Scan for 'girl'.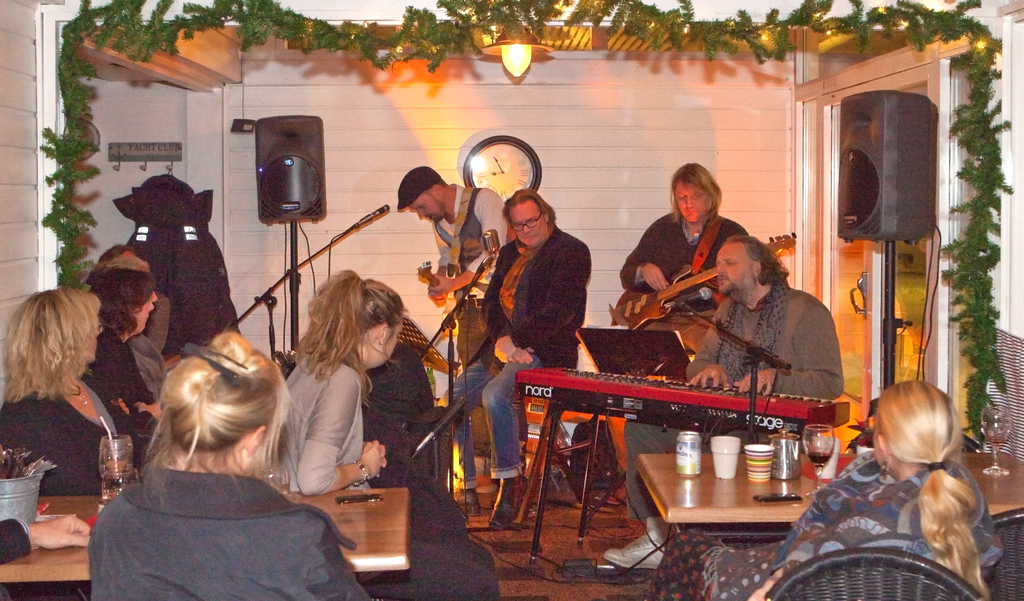
Scan result: bbox=[749, 350, 1023, 600].
